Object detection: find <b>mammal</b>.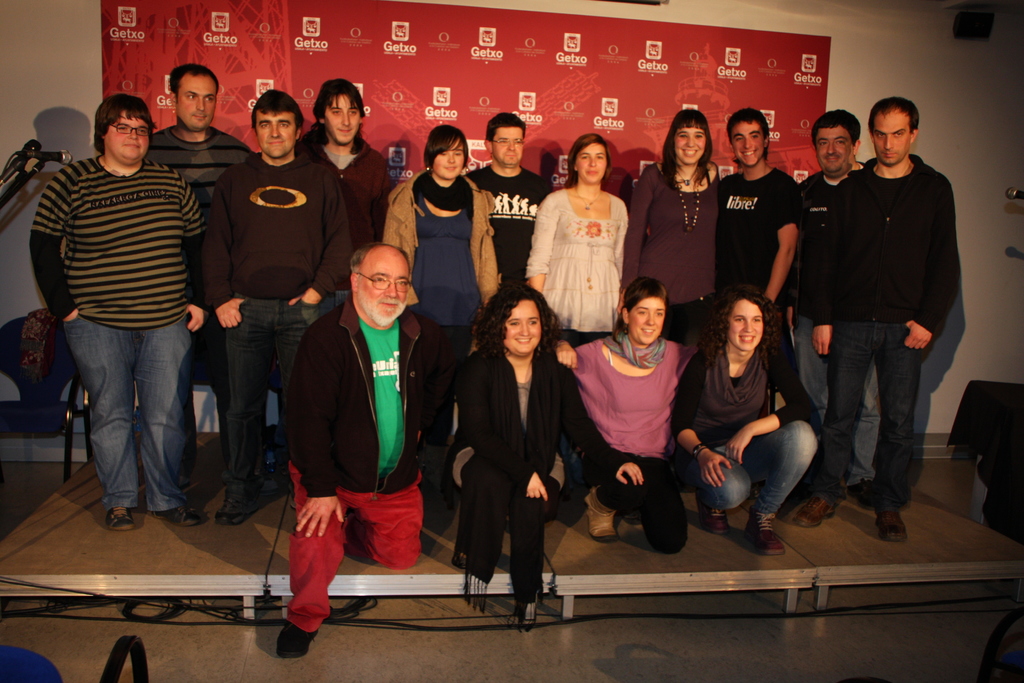
<region>275, 208, 447, 603</region>.
